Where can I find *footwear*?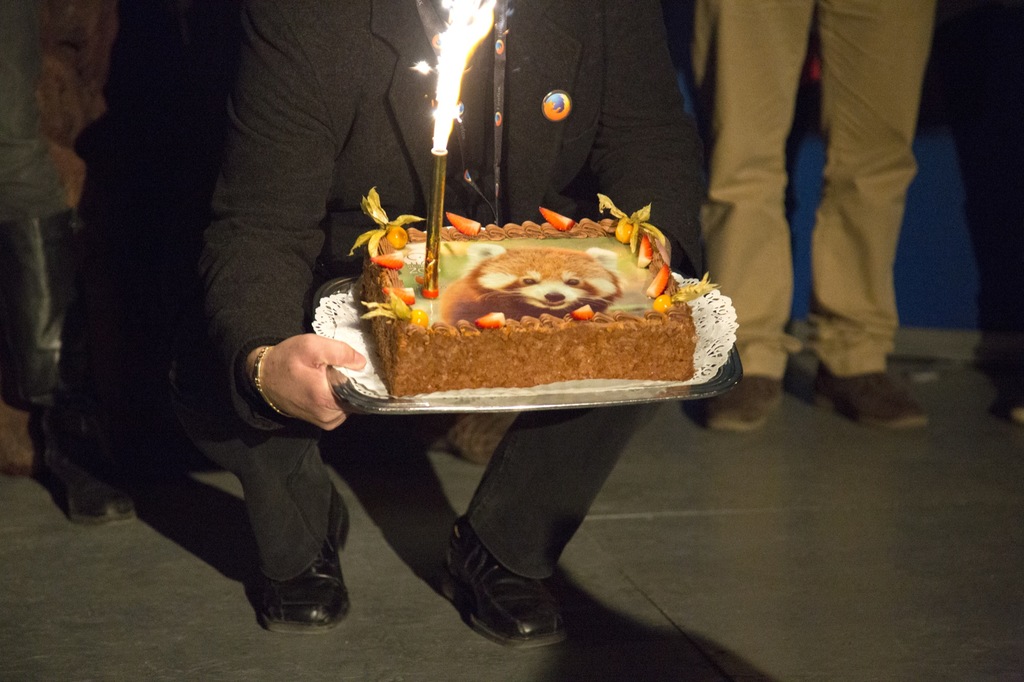
You can find it at {"x1": 707, "y1": 367, "x2": 785, "y2": 429}.
